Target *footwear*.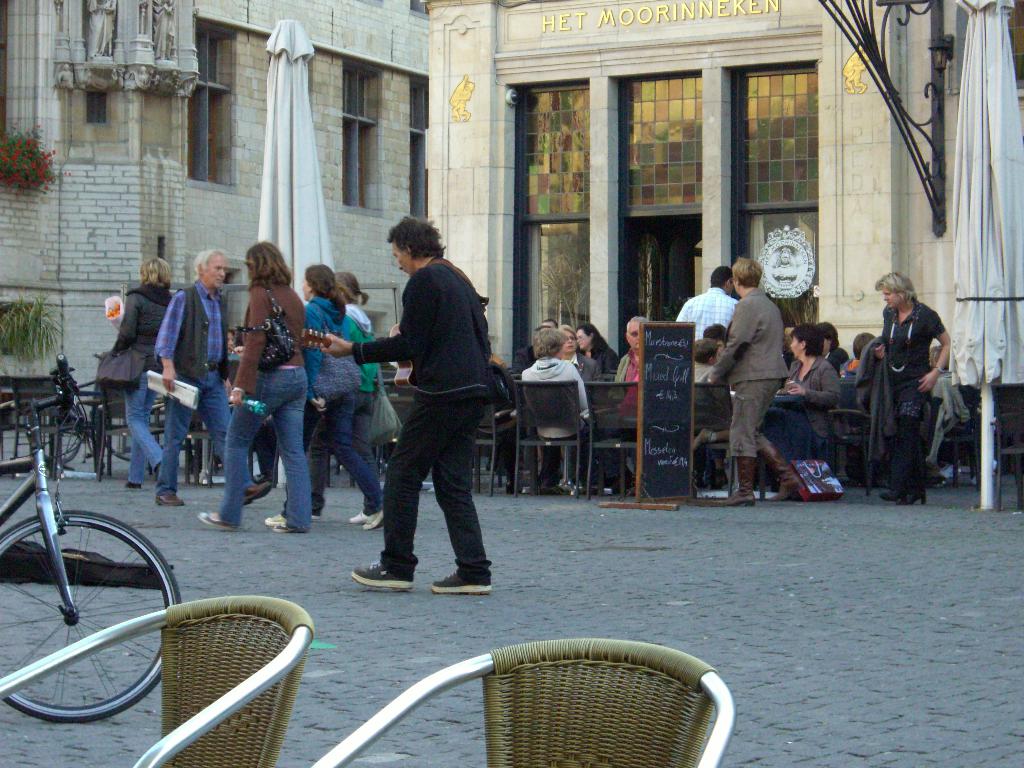
Target region: left=245, top=479, right=268, bottom=501.
